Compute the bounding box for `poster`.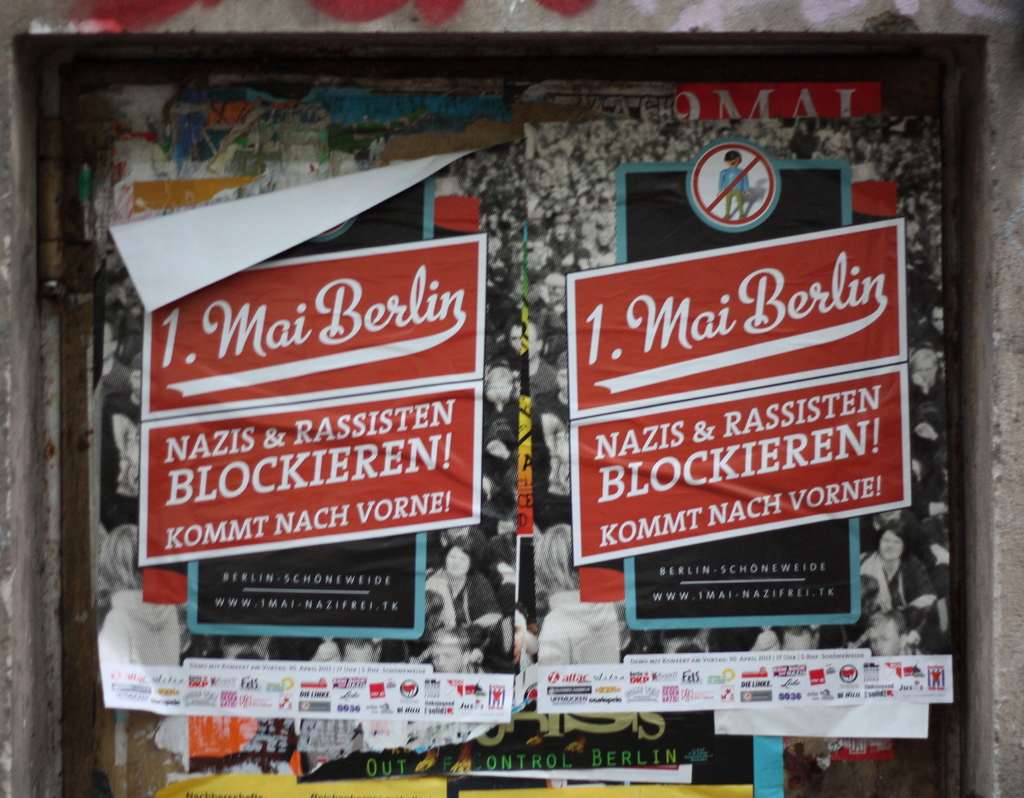
x1=86, y1=140, x2=522, y2=723.
